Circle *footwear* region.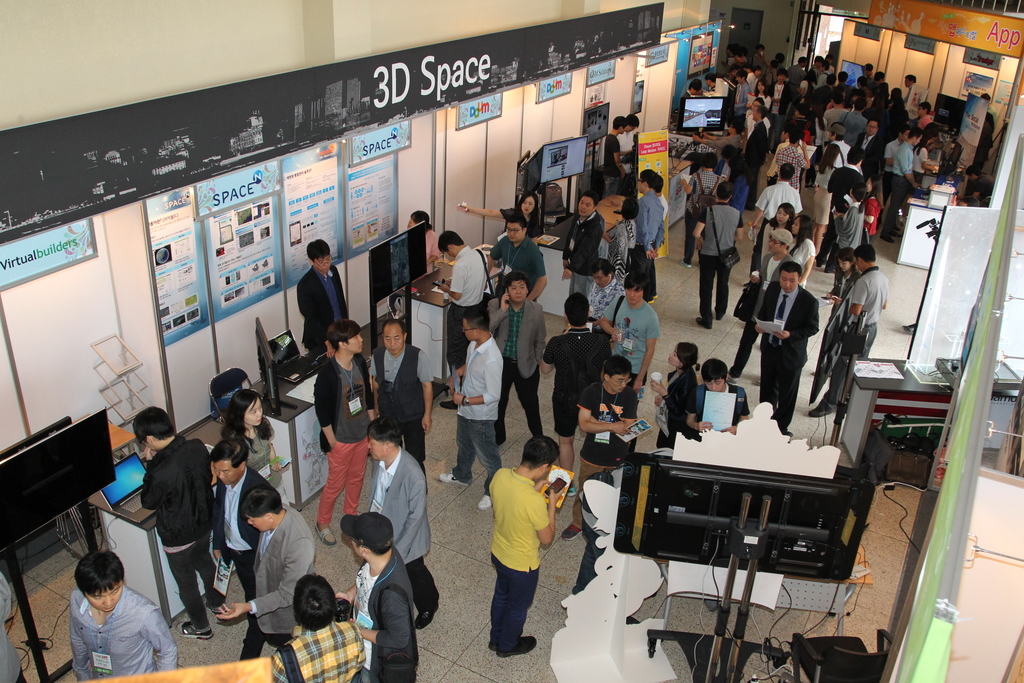
Region: bbox=[686, 253, 691, 265].
